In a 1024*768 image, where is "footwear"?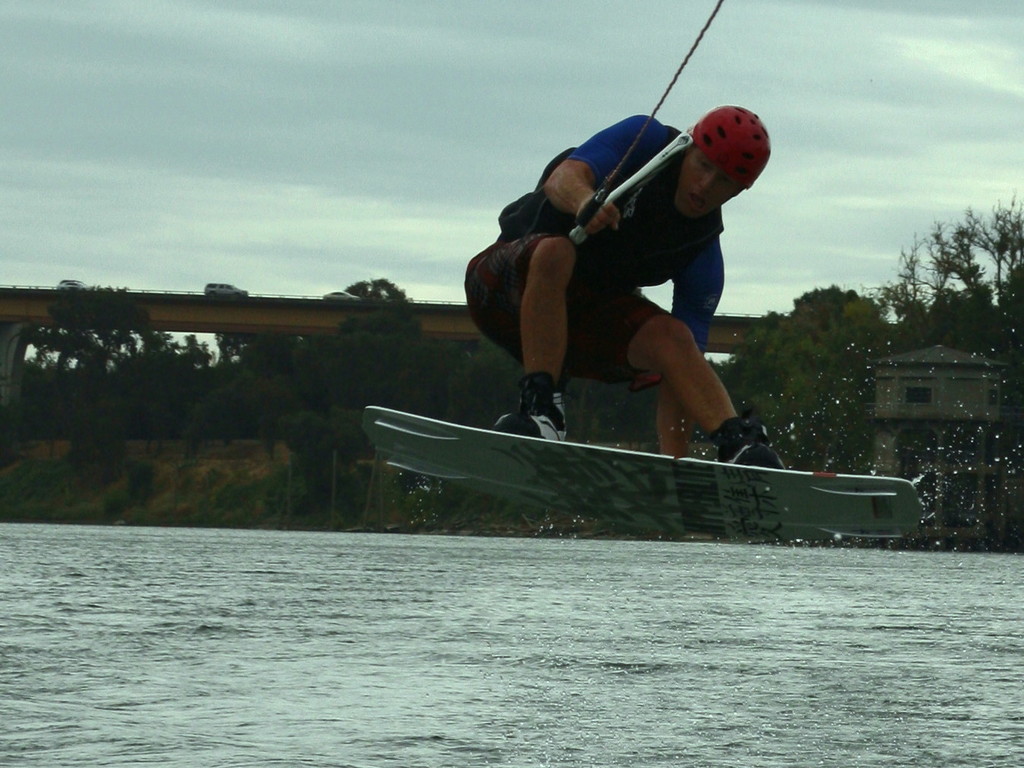
x1=716 y1=417 x2=782 y2=468.
